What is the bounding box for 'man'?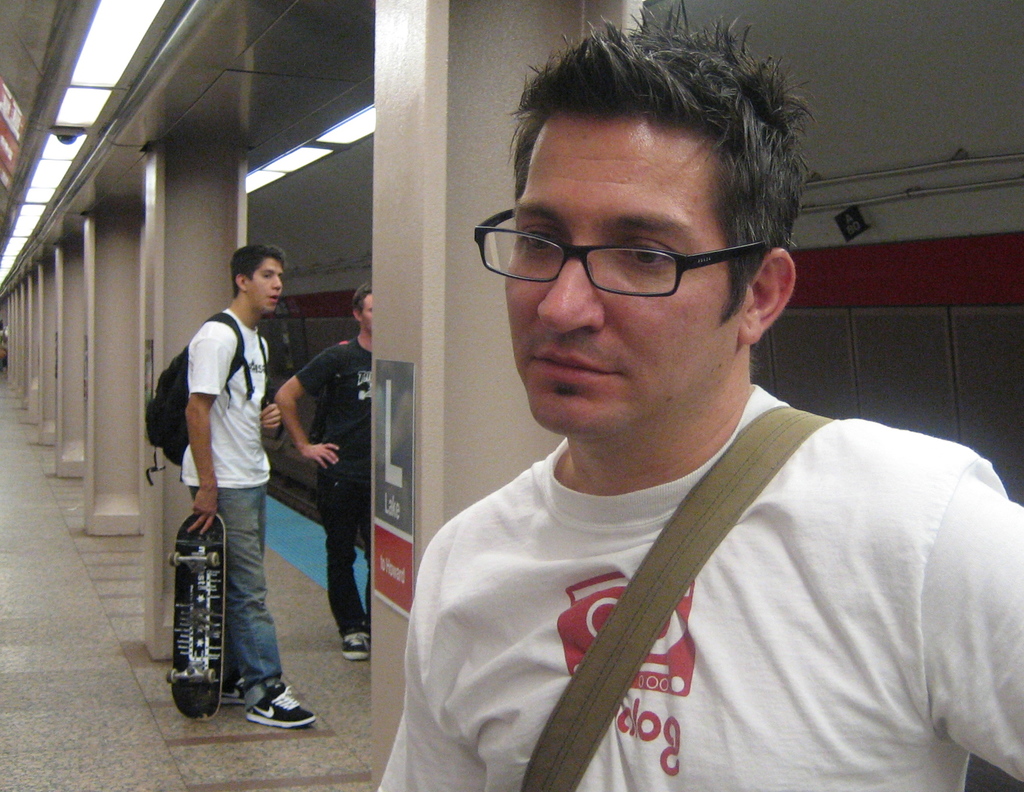
(left=379, top=0, right=1023, bottom=791).
